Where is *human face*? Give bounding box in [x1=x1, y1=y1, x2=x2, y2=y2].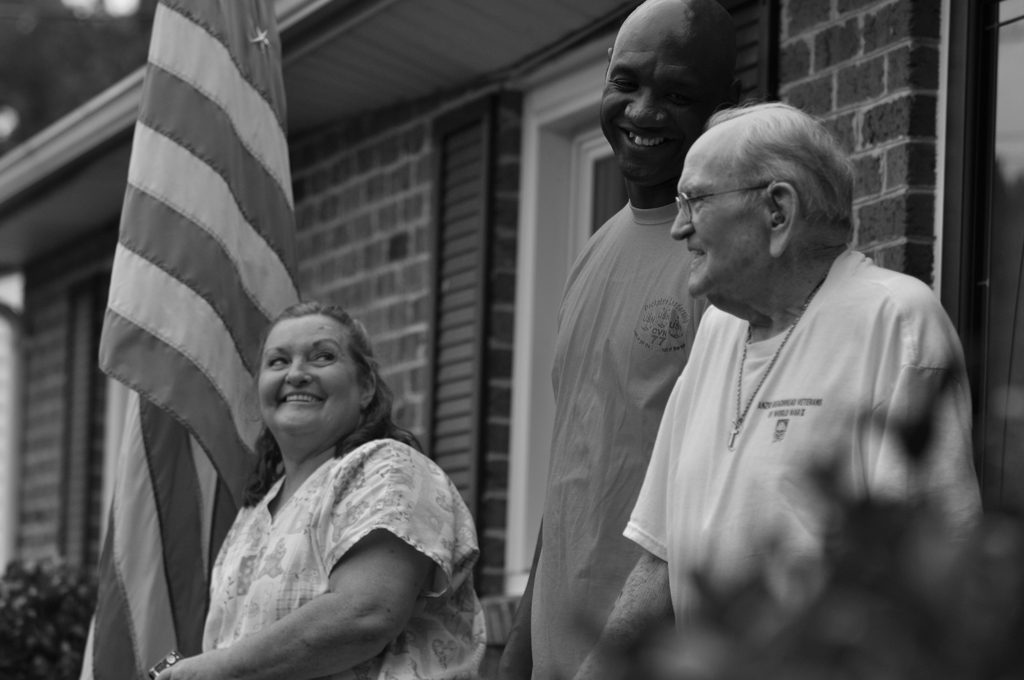
[x1=601, y1=28, x2=724, y2=179].
